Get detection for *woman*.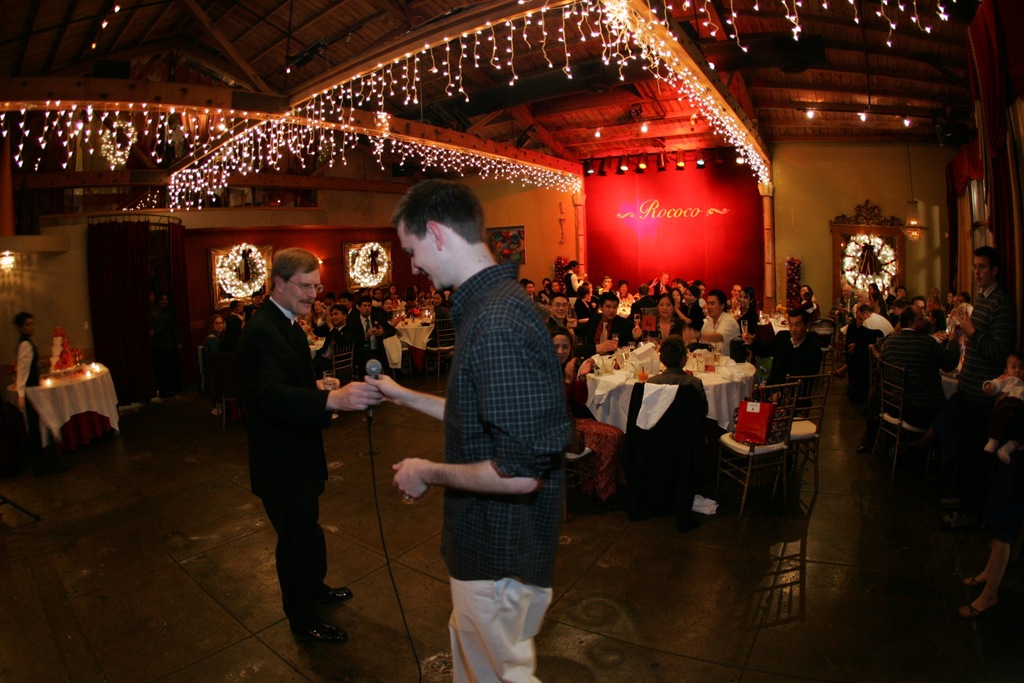
Detection: box(735, 287, 761, 332).
